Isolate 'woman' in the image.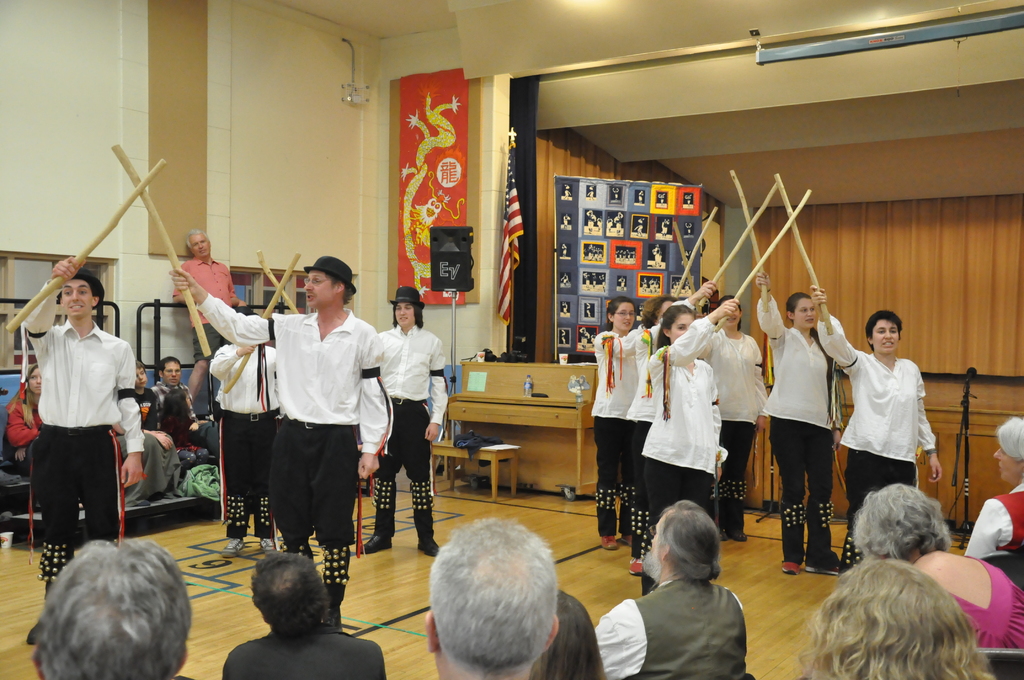
Isolated region: [left=581, top=289, right=654, bottom=550].
